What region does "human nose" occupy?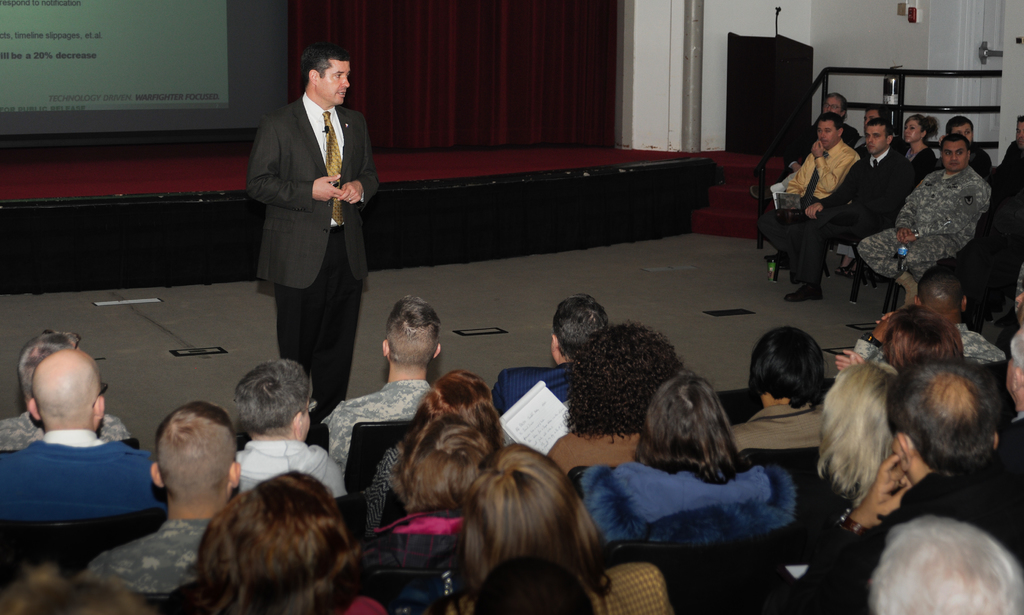
locate(902, 127, 909, 136).
